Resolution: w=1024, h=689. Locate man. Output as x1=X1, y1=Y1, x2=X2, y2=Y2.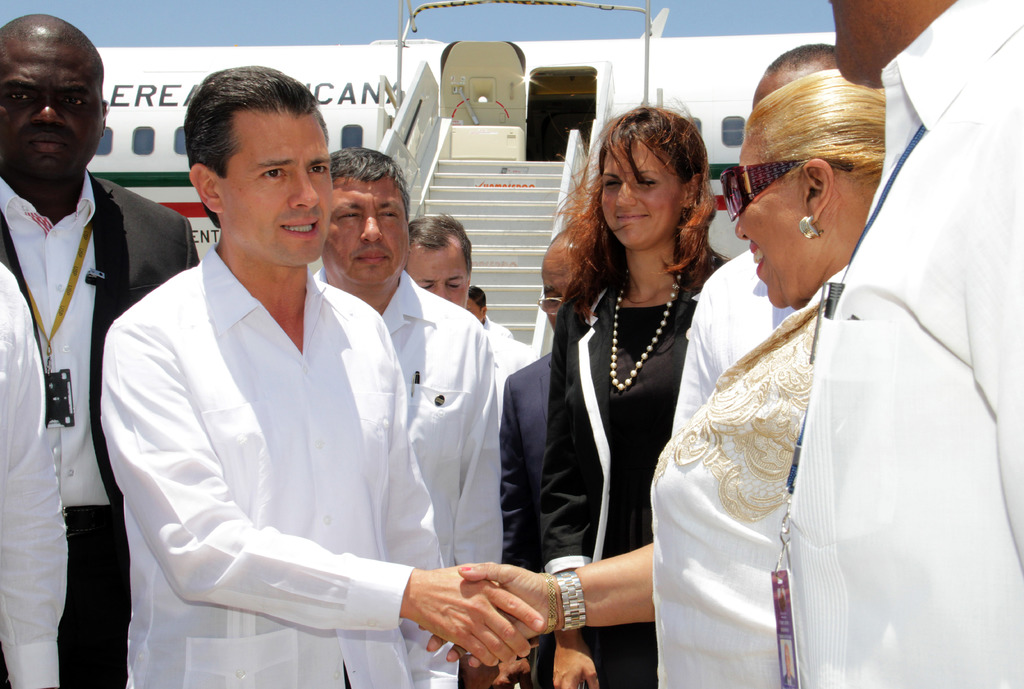
x1=97, y1=66, x2=541, y2=688.
